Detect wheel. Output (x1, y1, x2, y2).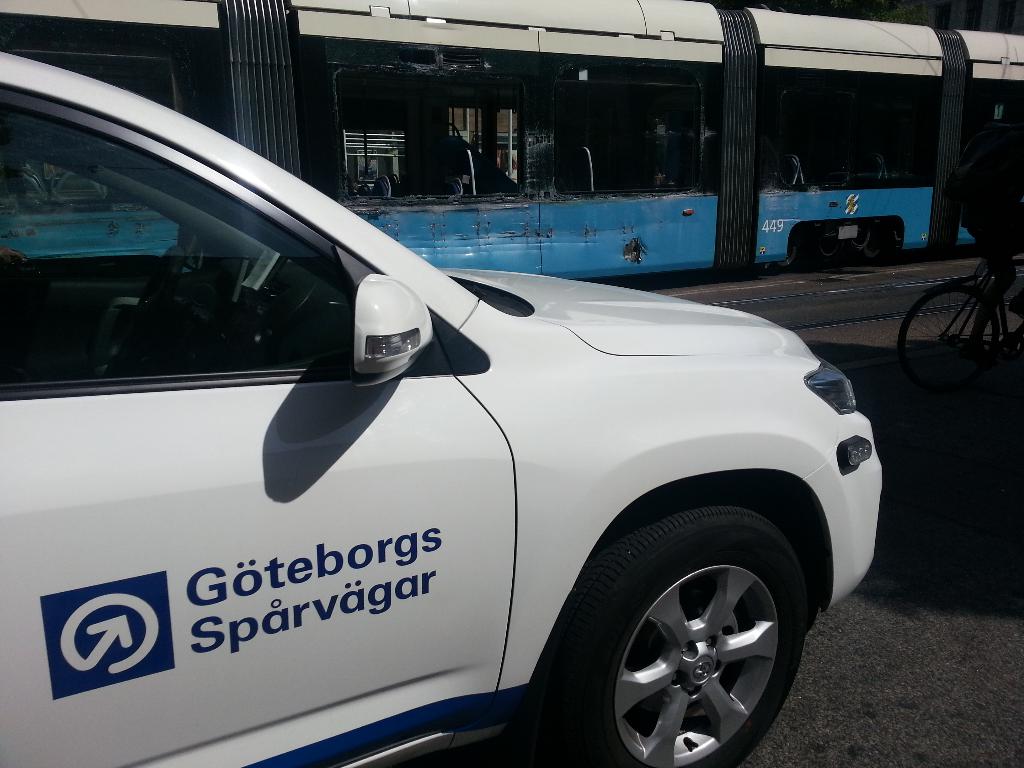
(772, 244, 801, 269).
